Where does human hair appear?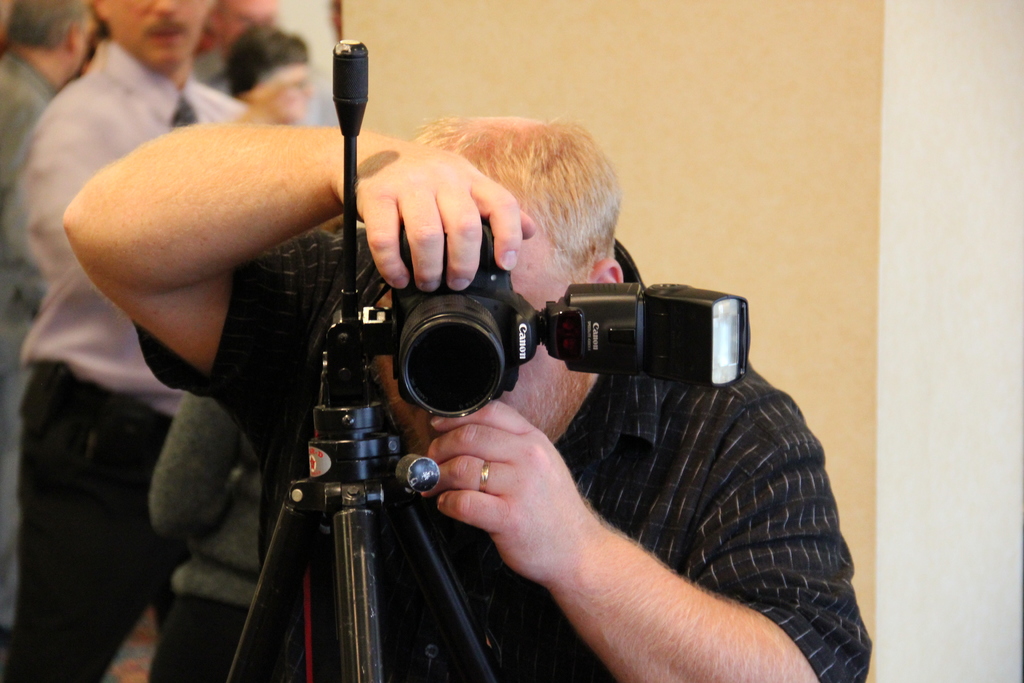
Appears at [left=4, top=0, right=93, bottom=54].
